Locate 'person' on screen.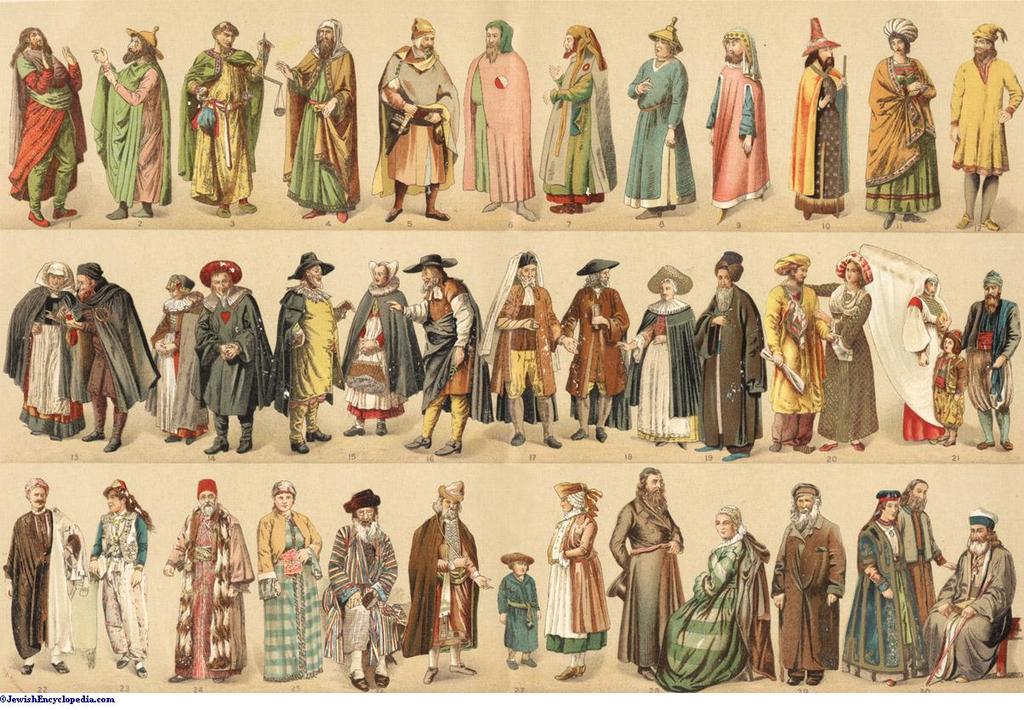
On screen at [left=377, top=30, right=440, bottom=211].
